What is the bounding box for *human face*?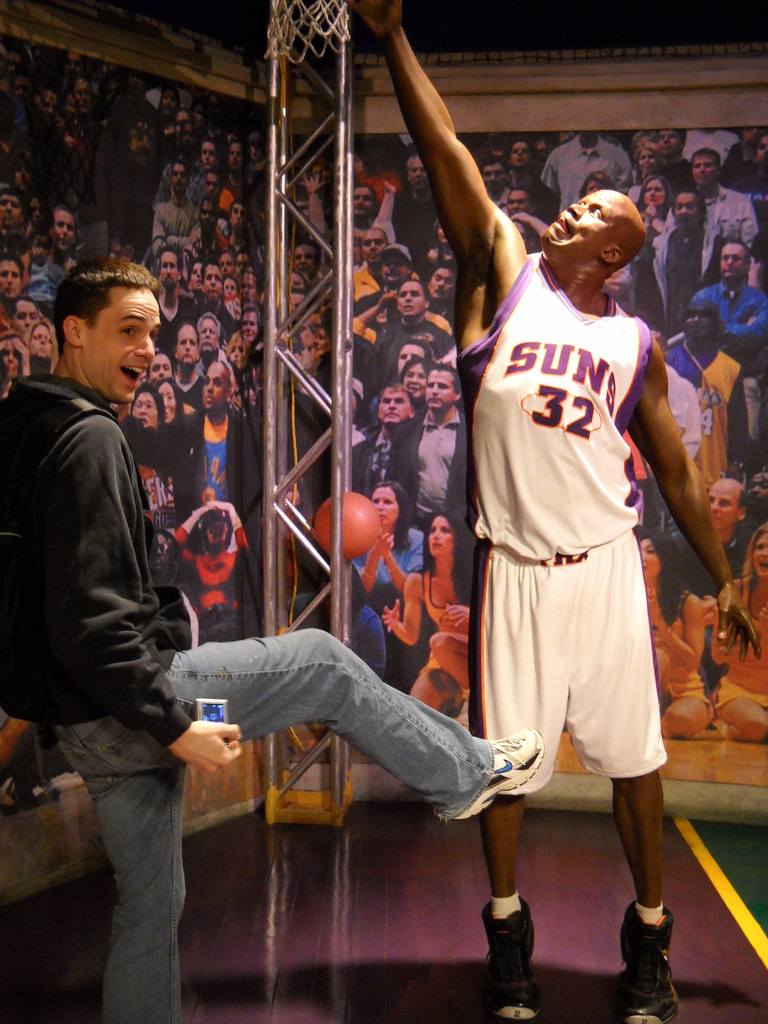
BBox(747, 472, 767, 511).
